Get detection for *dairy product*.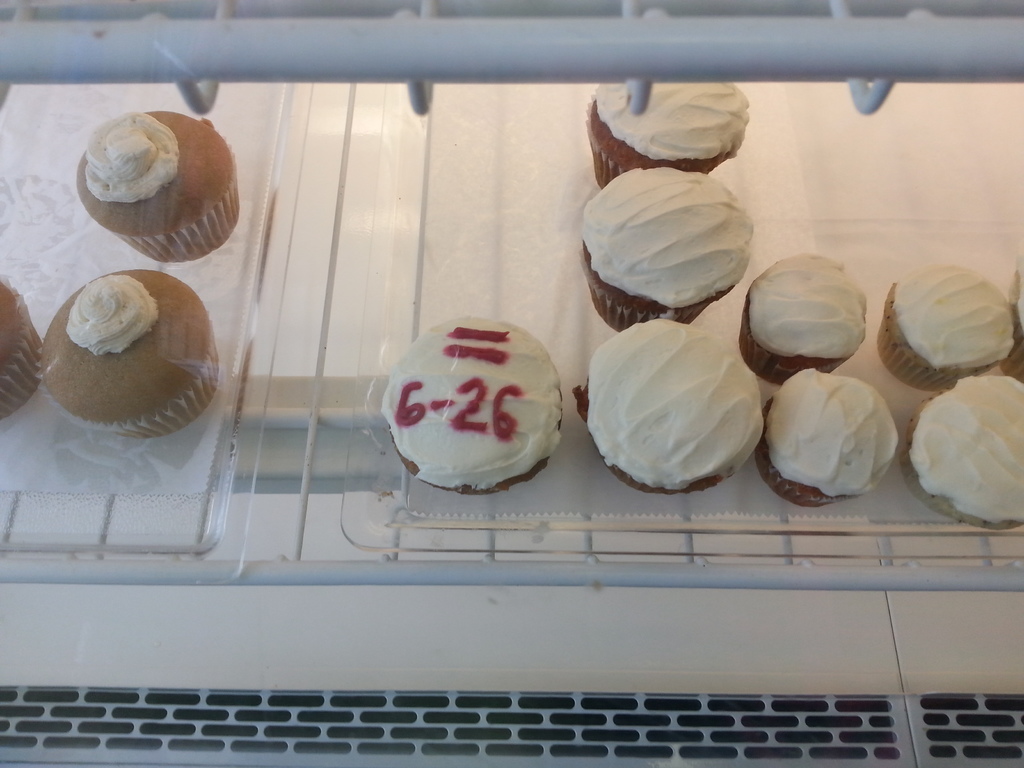
Detection: bbox=(79, 116, 182, 205).
